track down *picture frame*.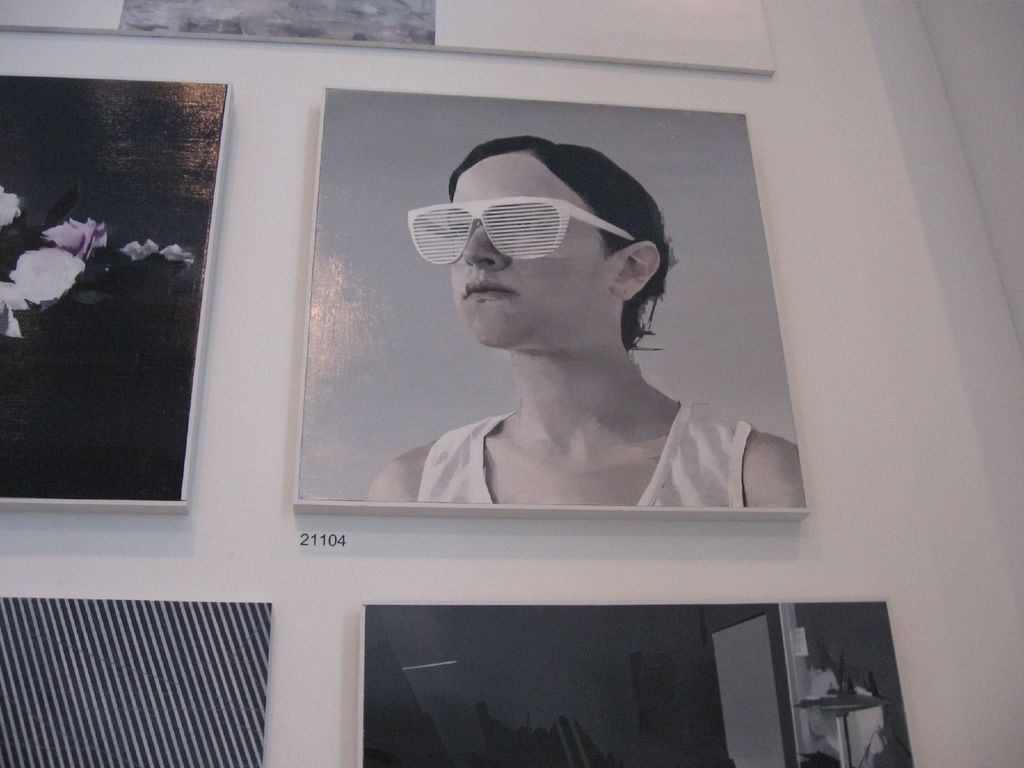
Tracked to (356,598,916,766).
